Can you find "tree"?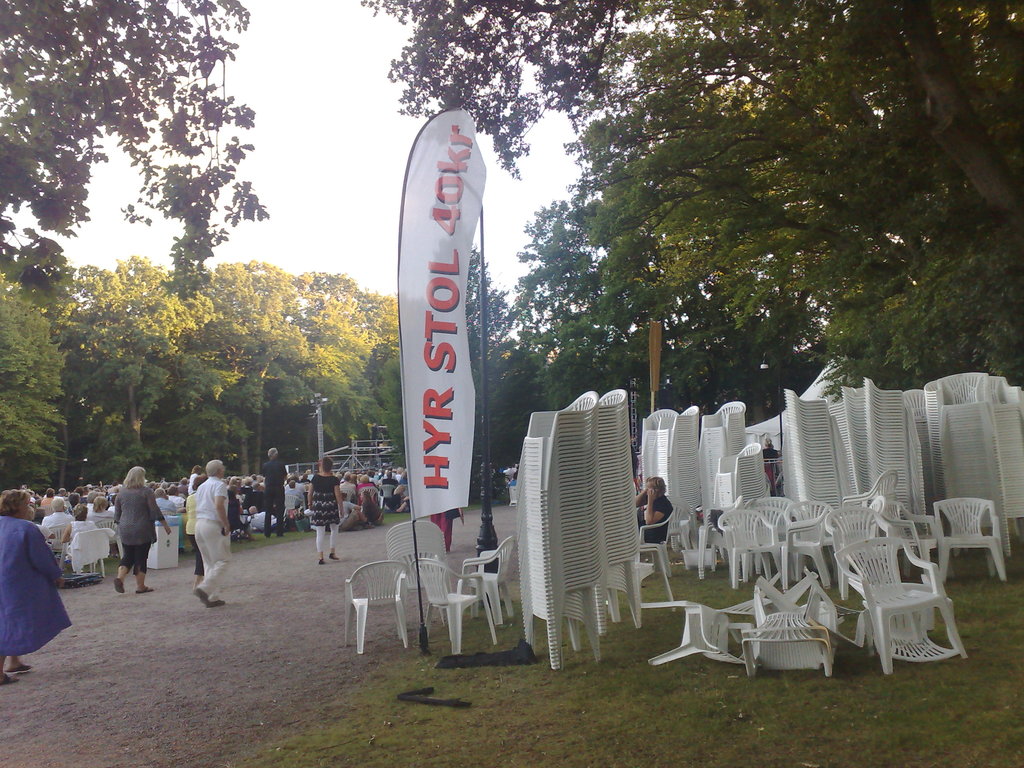
Yes, bounding box: <region>509, 195, 637, 397</region>.
